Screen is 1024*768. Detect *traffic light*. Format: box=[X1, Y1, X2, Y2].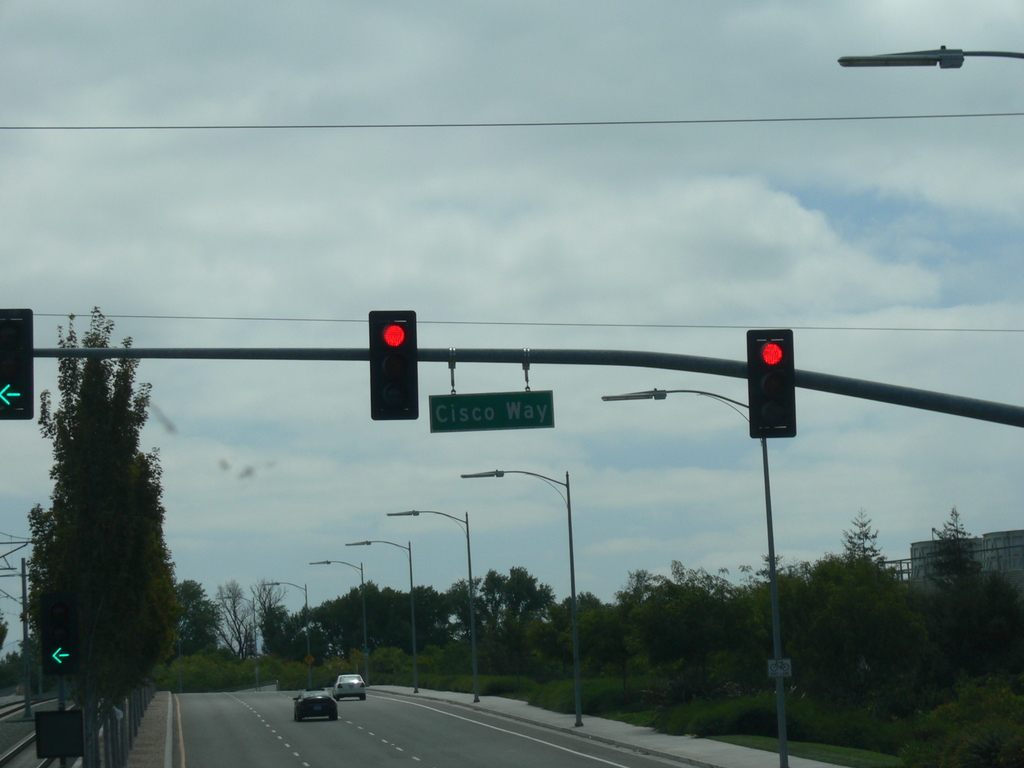
box=[40, 590, 81, 675].
